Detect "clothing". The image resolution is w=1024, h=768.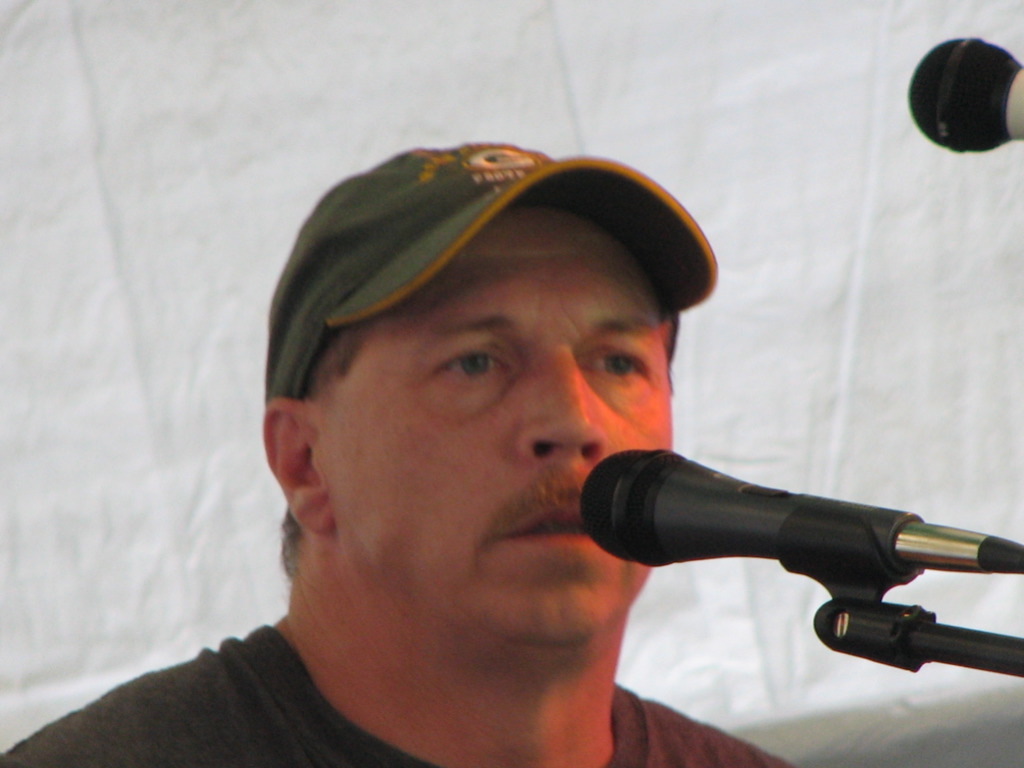
0 612 811 767.
